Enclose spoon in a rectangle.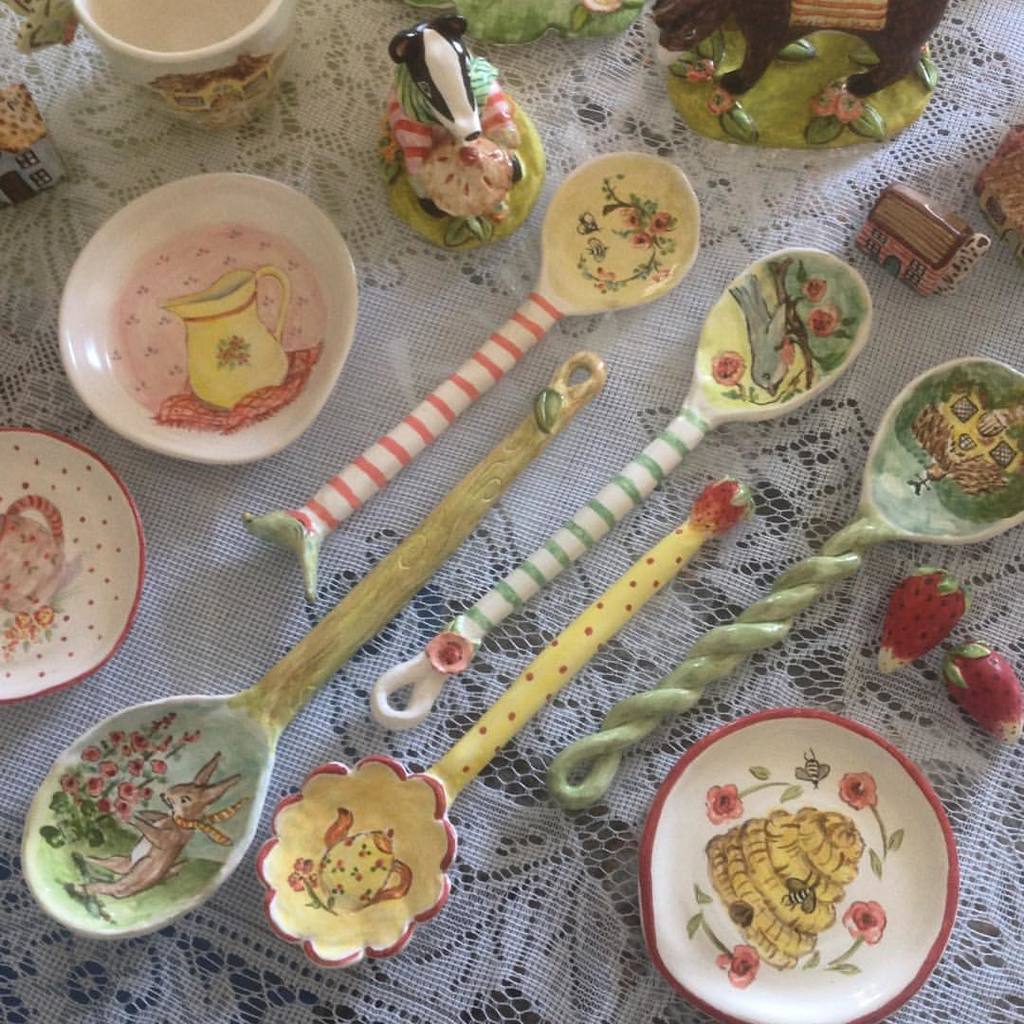
(239, 150, 704, 605).
